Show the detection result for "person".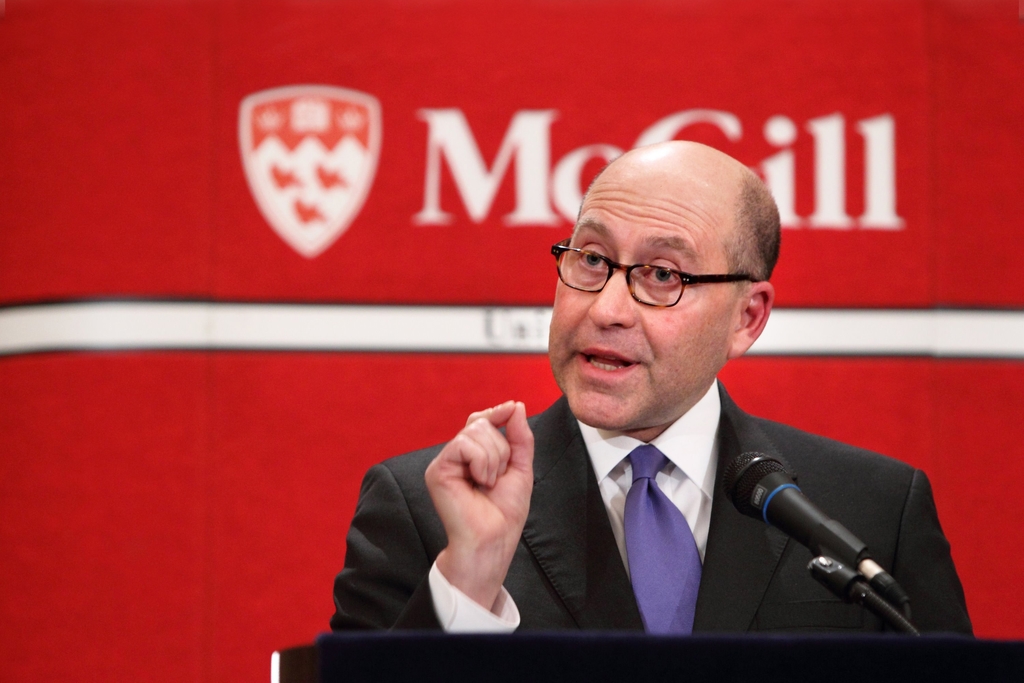
x1=327 y1=140 x2=973 y2=635.
